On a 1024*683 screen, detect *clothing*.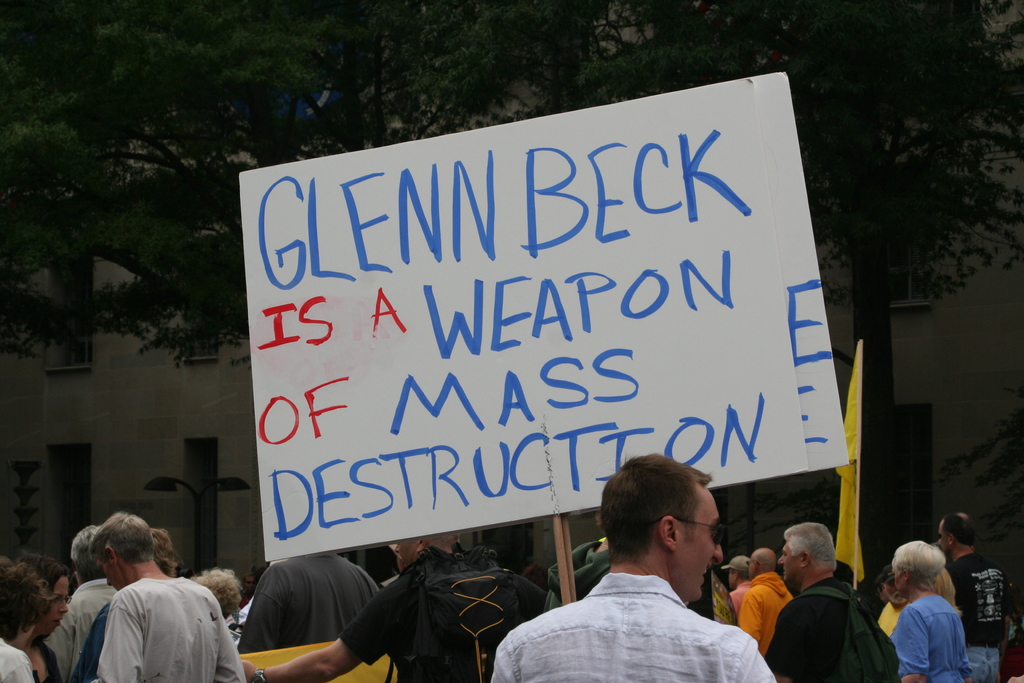
(902,604,973,680).
